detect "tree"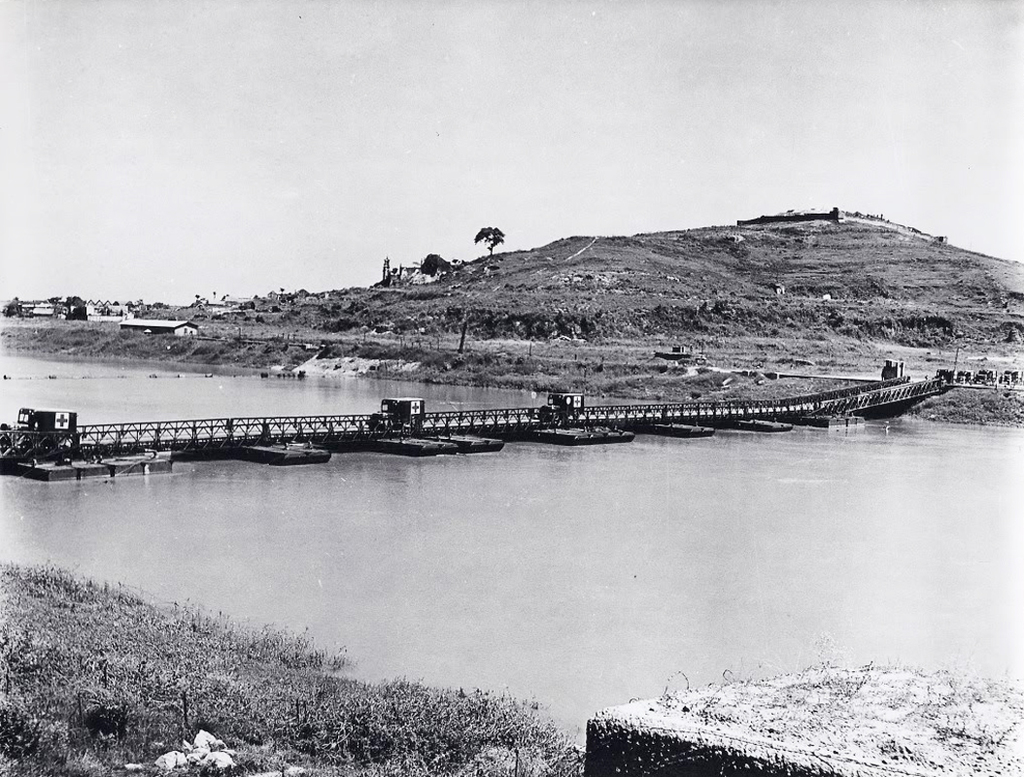
locate(471, 228, 508, 259)
